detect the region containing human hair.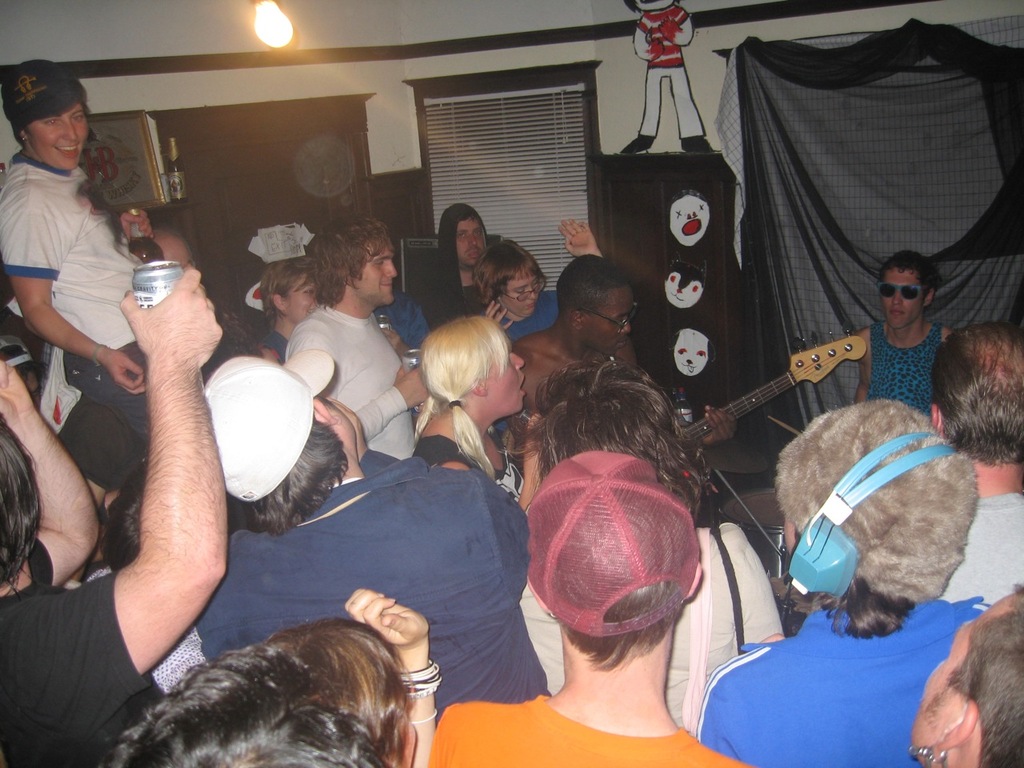
<bbox>554, 254, 628, 312</bbox>.
